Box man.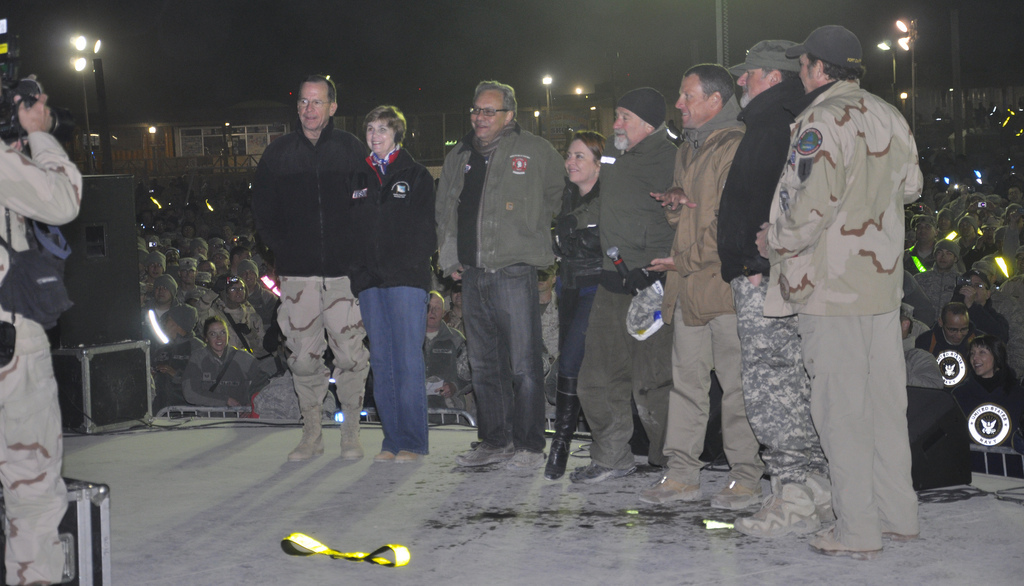
[x1=711, y1=36, x2=820, y2=542].
